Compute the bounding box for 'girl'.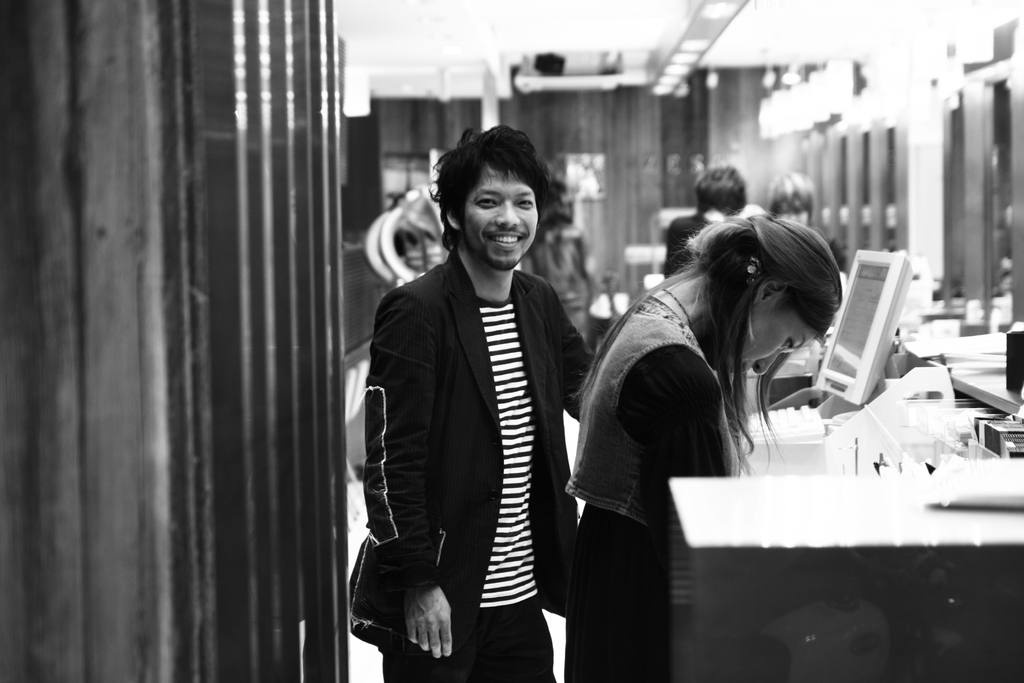
[left=563, top=210, right=845, bottom=682].
